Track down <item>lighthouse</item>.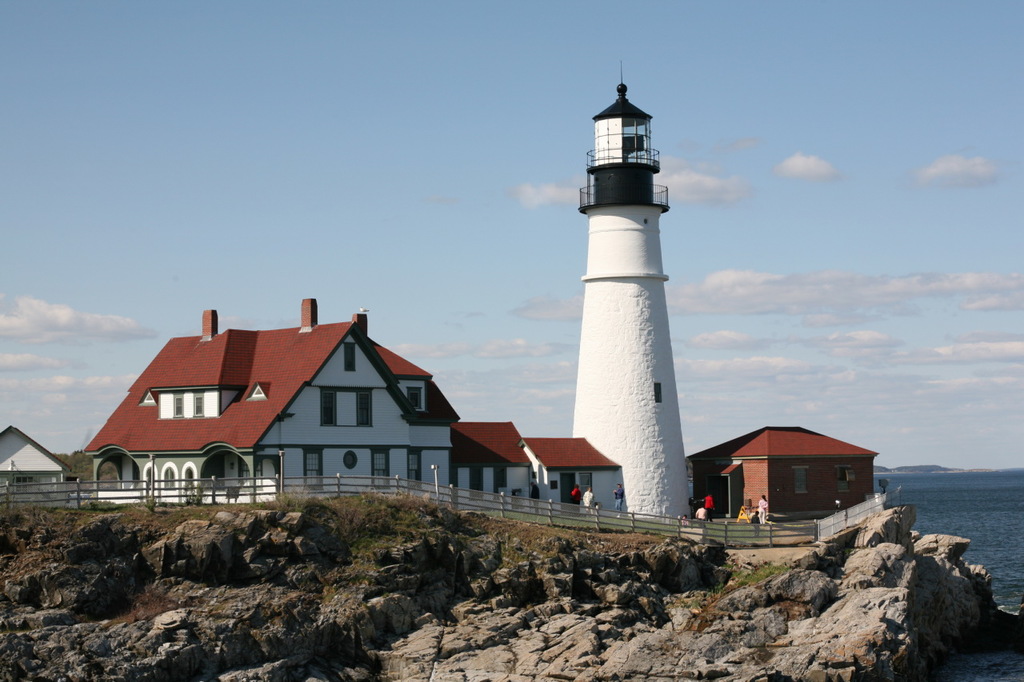
Tracked to <bbox>573, 61, 694, 540</bbox>.
